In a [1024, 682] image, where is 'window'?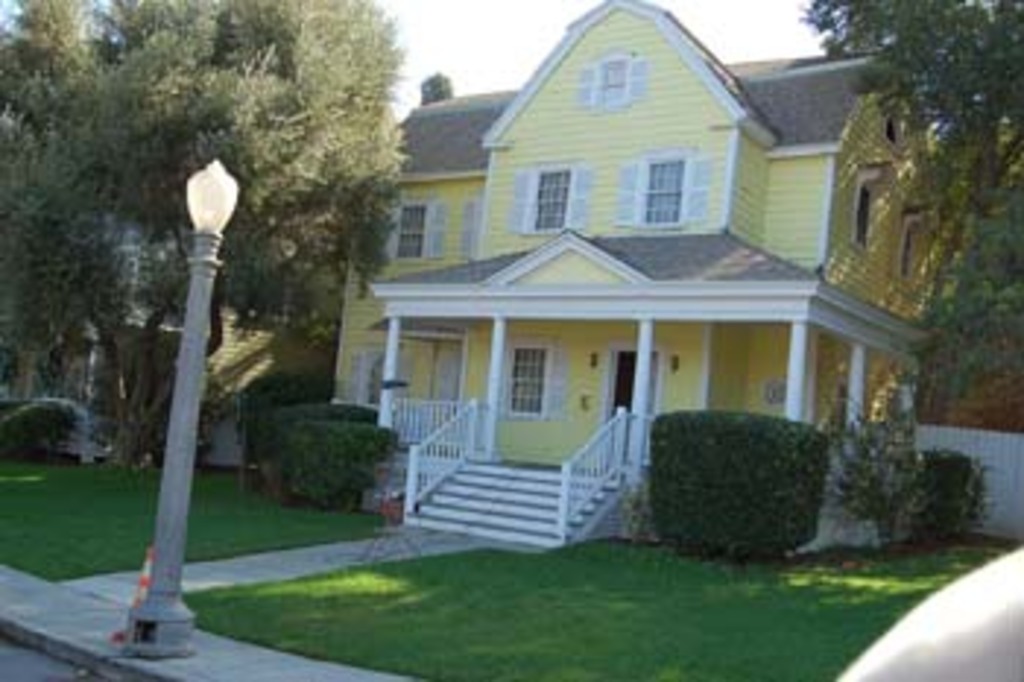
left=585, top=56, right=641, bottom=105.
